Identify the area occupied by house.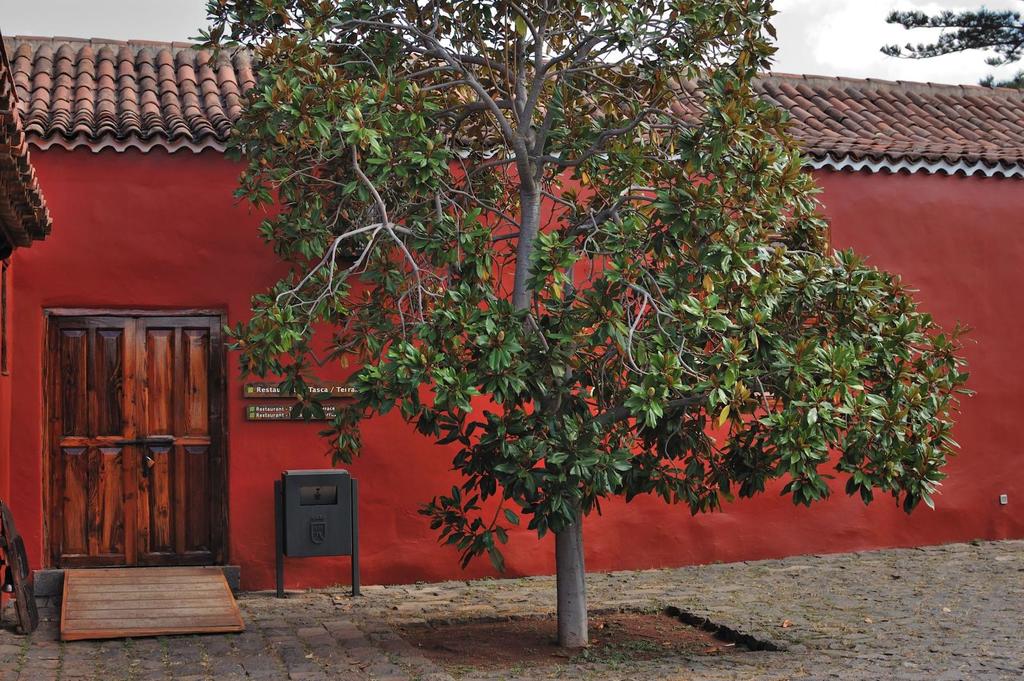
Area: (0,31,1023,597).
